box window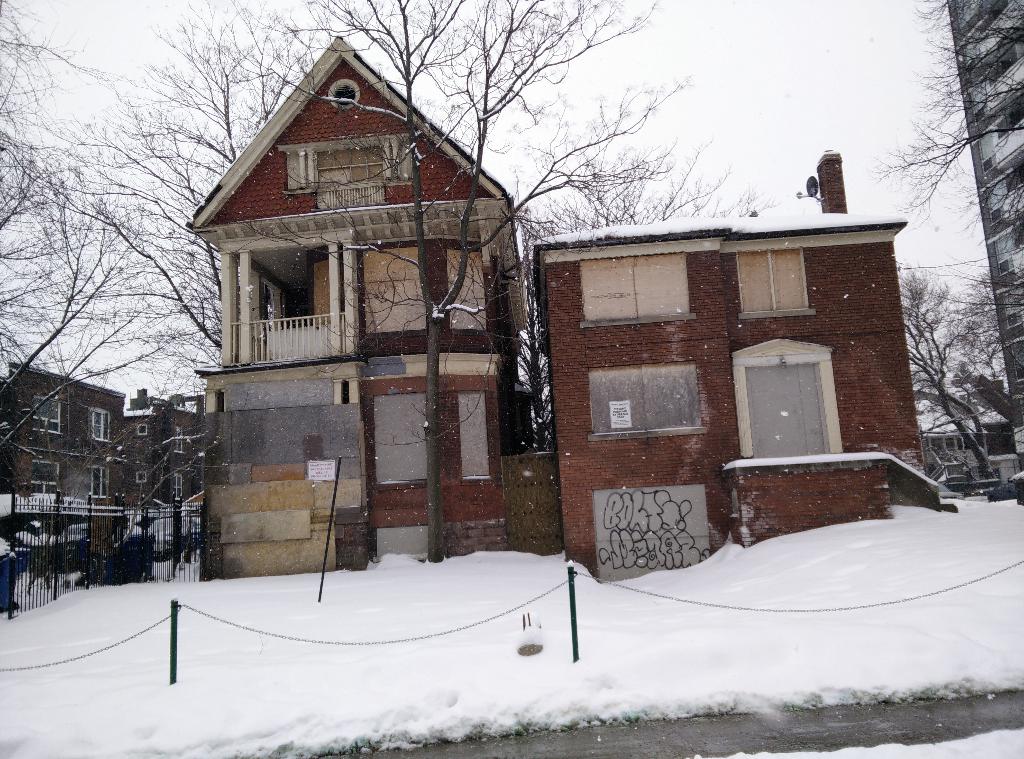
rect(134, 421, 150, 438)
